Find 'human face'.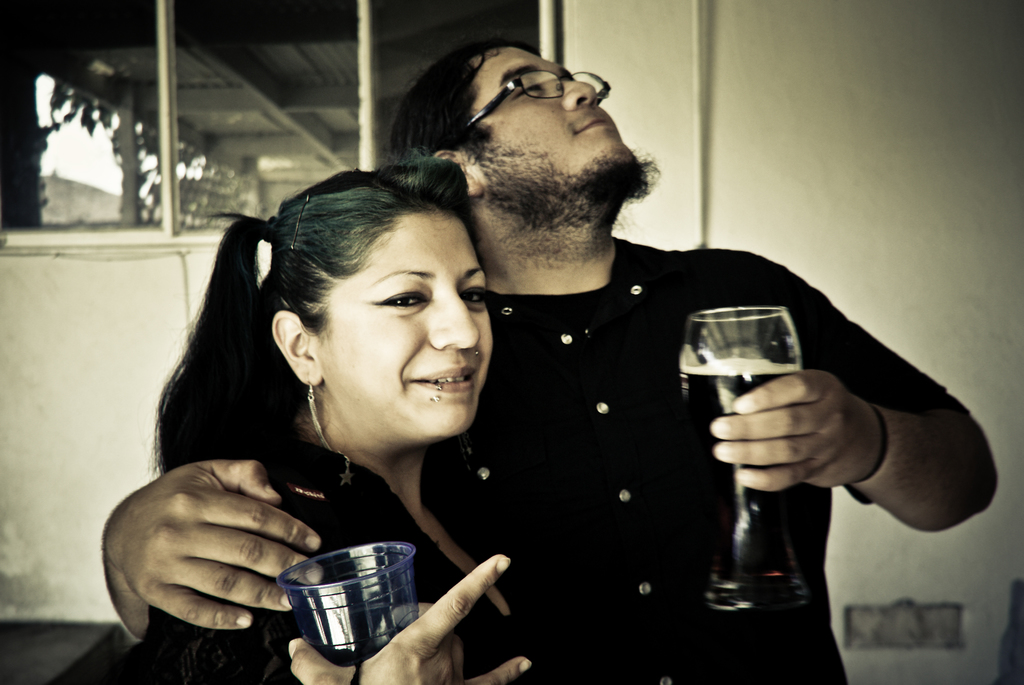
(316,210,491,438).
